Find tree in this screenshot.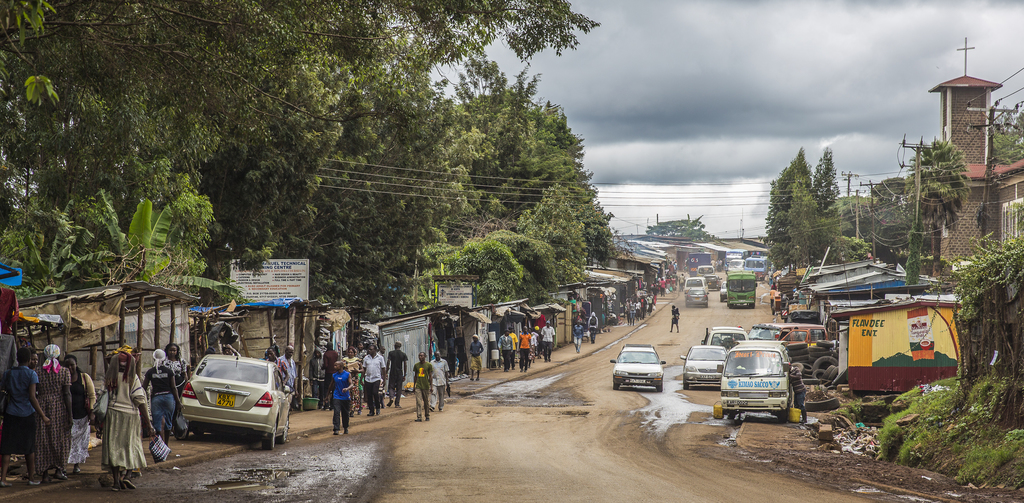
The bounding box for tree is (812,144,839,264).
